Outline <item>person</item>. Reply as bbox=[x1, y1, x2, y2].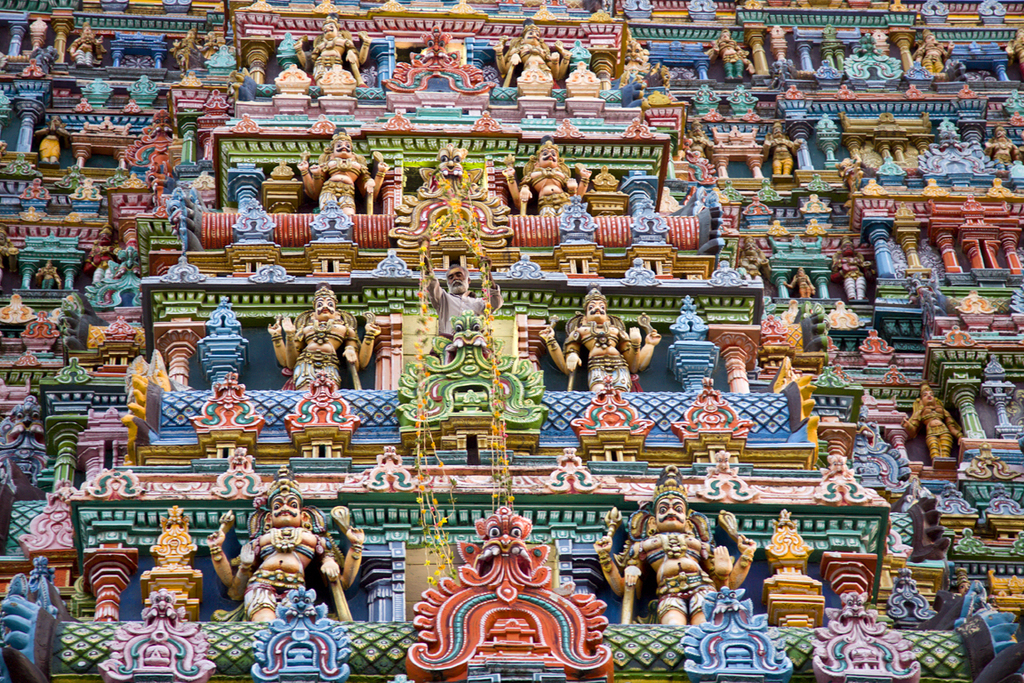
bbox=[295, 17, 364, 87].
